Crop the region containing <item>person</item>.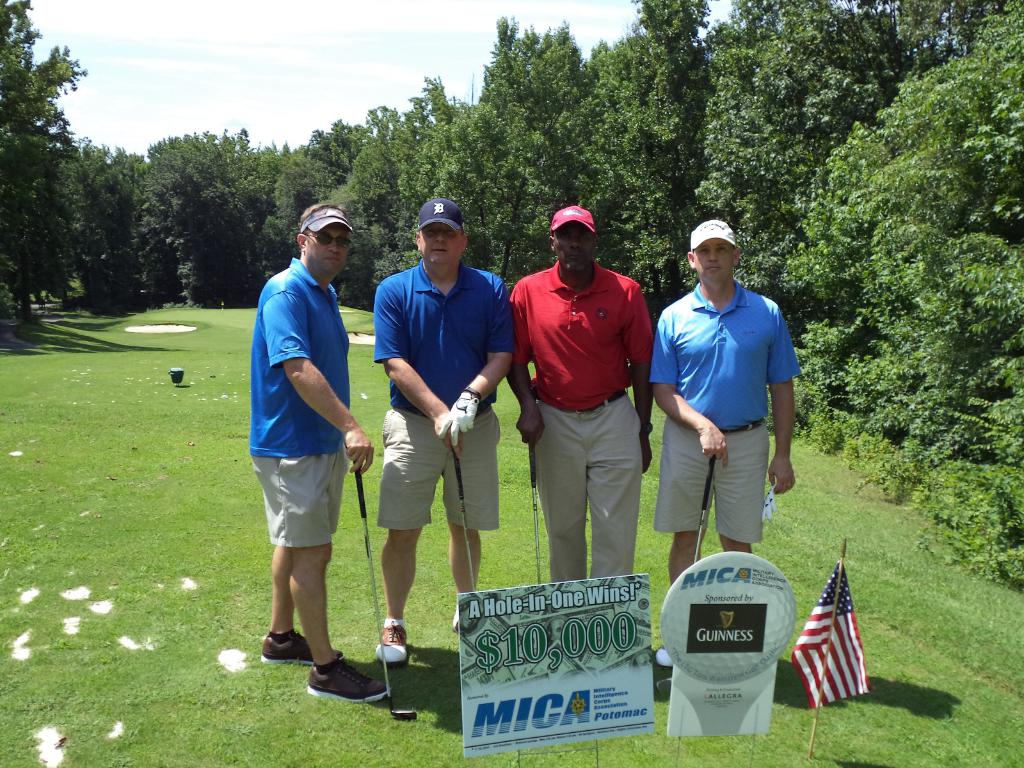
Crop region: select_region(502, 205, 655, 572).
